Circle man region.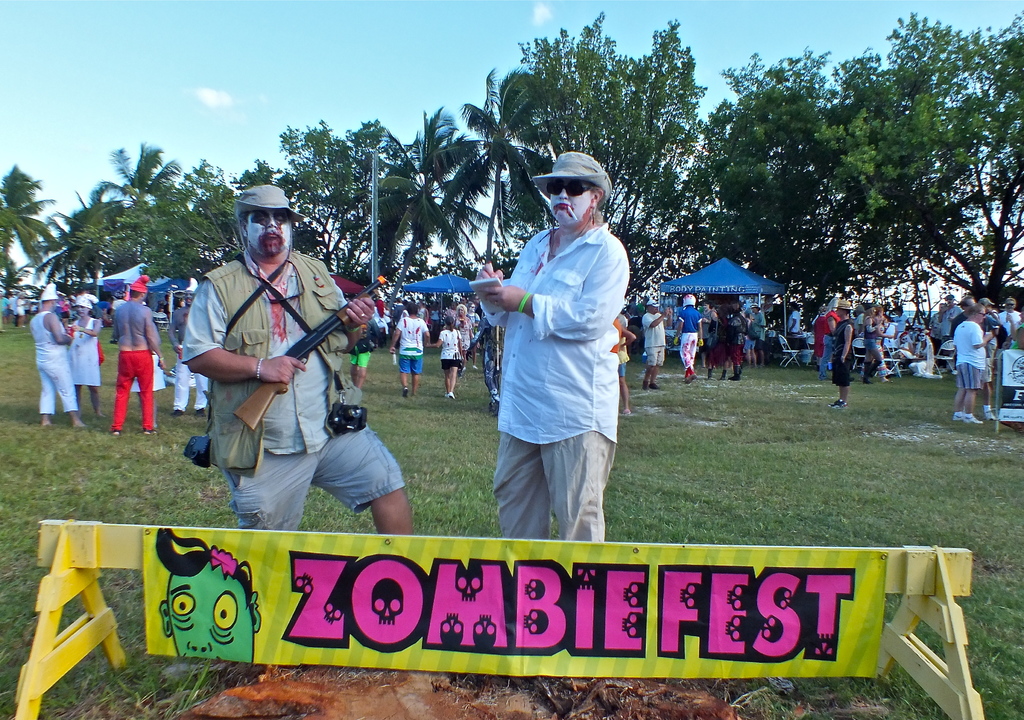
Region: {"x1": 167, "y1": 275, "x2": 206, "y2": 418}.
